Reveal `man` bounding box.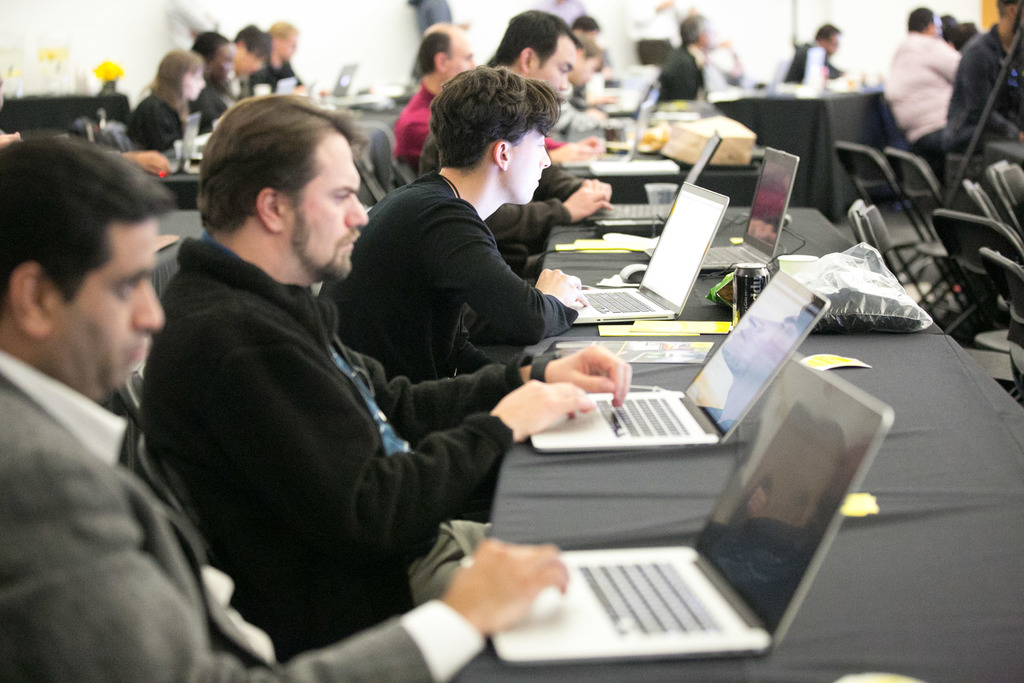
Revealed: Rect(648, 10, 746, 106).
